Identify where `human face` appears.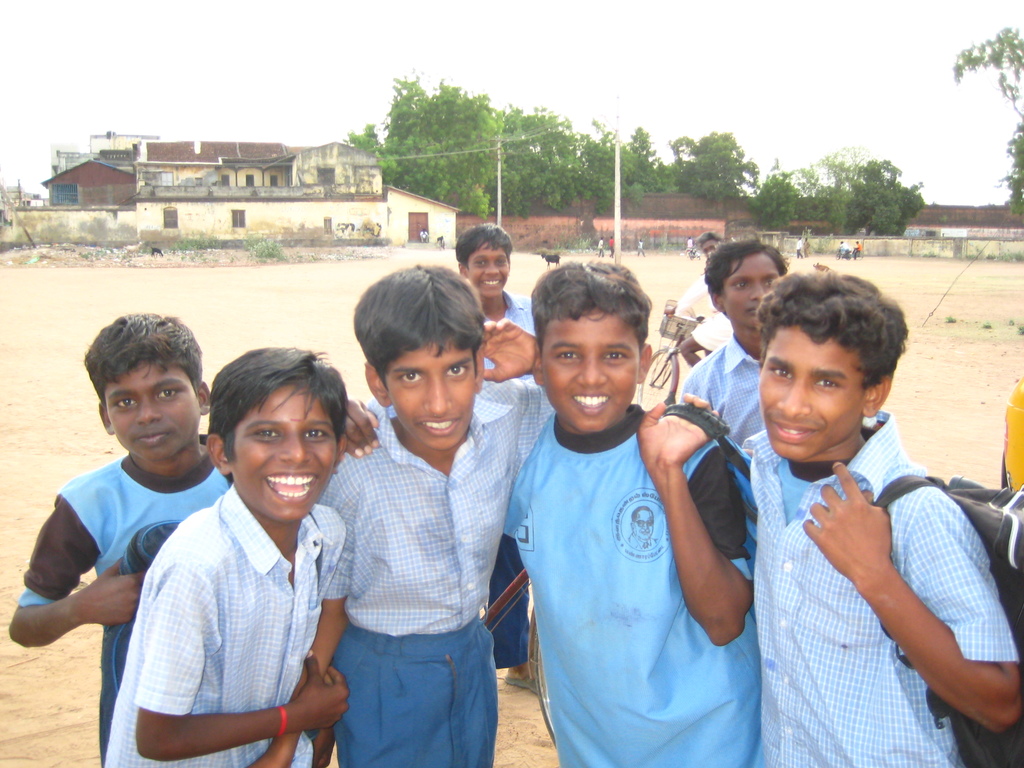
Appears at 386 347 476 447.
